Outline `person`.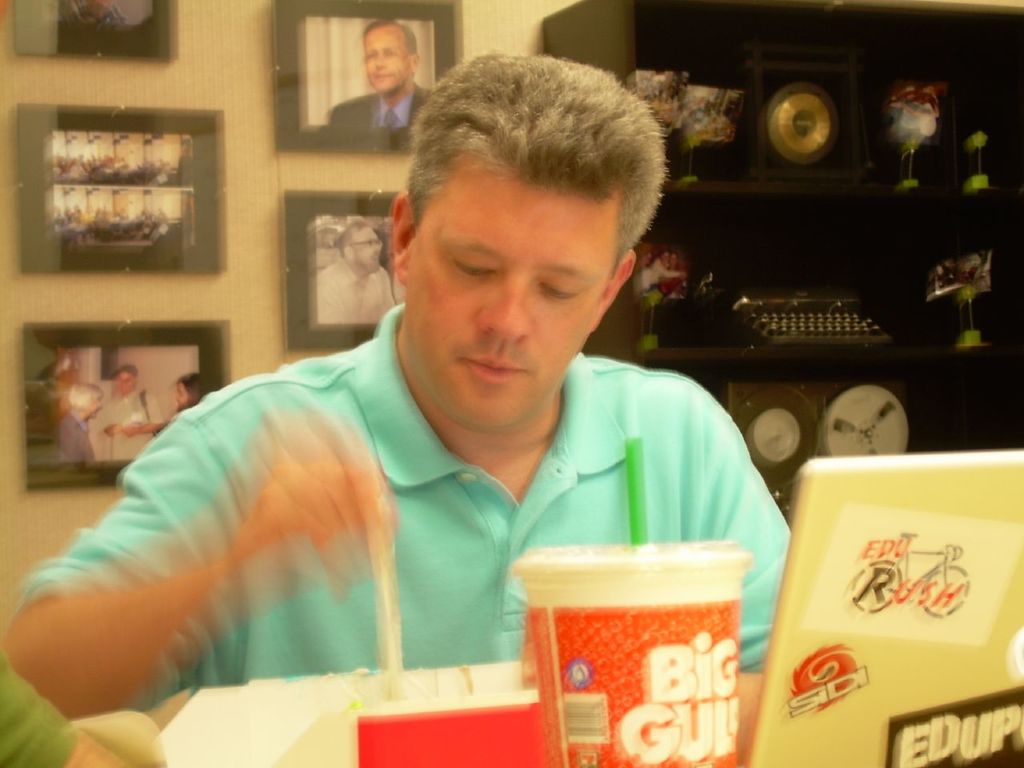
Outline: (3, 56, 797, 720).
